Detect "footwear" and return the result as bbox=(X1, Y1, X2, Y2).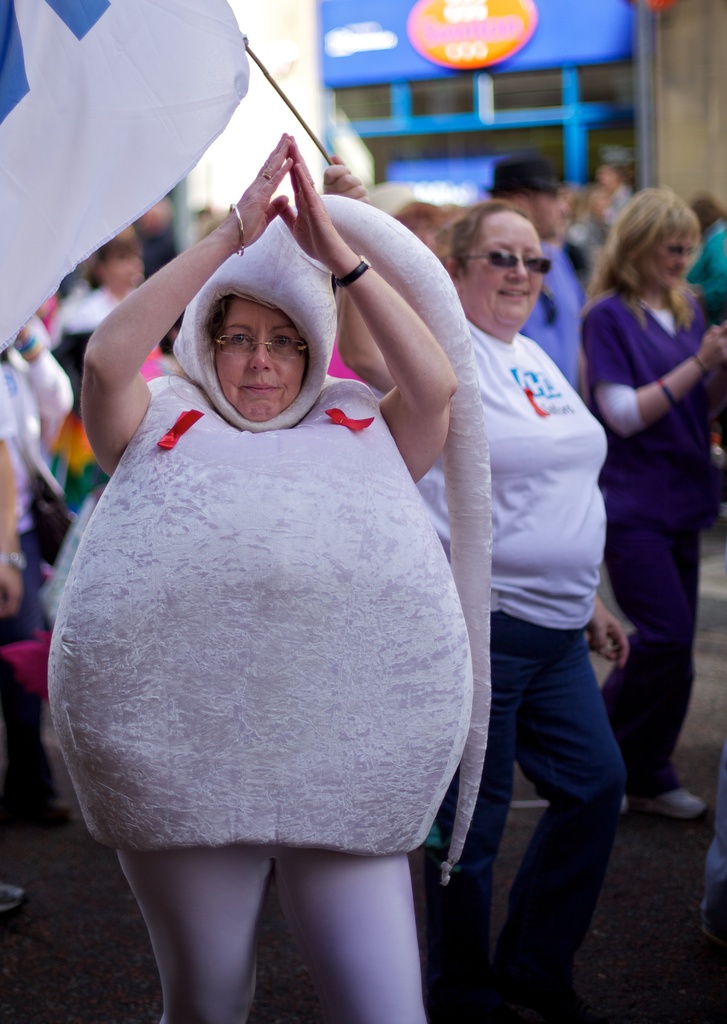
bbox=(635, 784, 703, 820).
